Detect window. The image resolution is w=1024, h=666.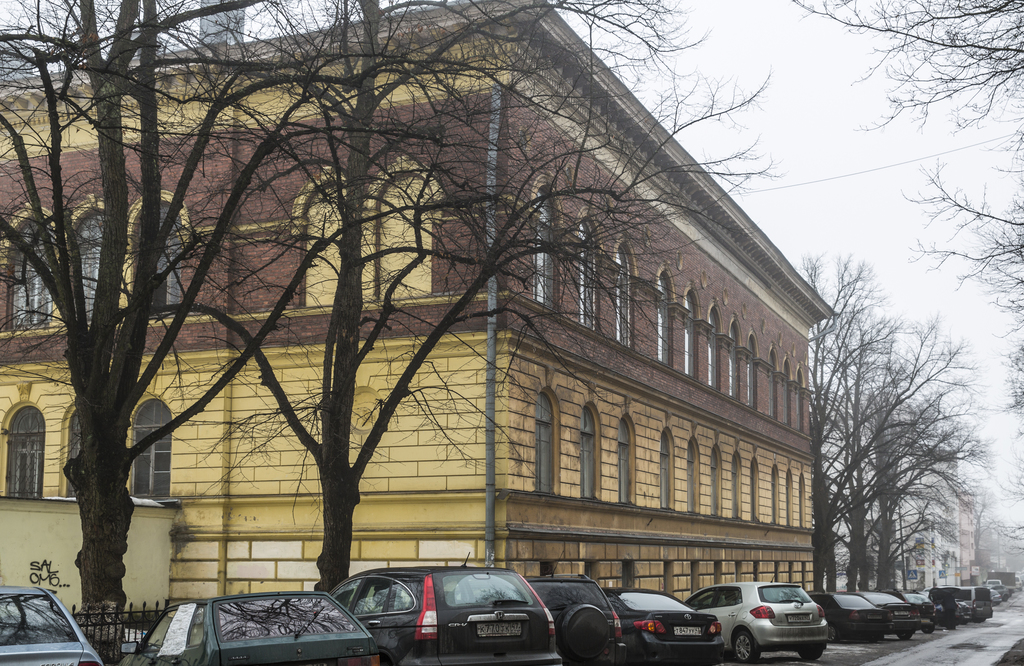
(left=659, top=427, right=674, bottom=506).
